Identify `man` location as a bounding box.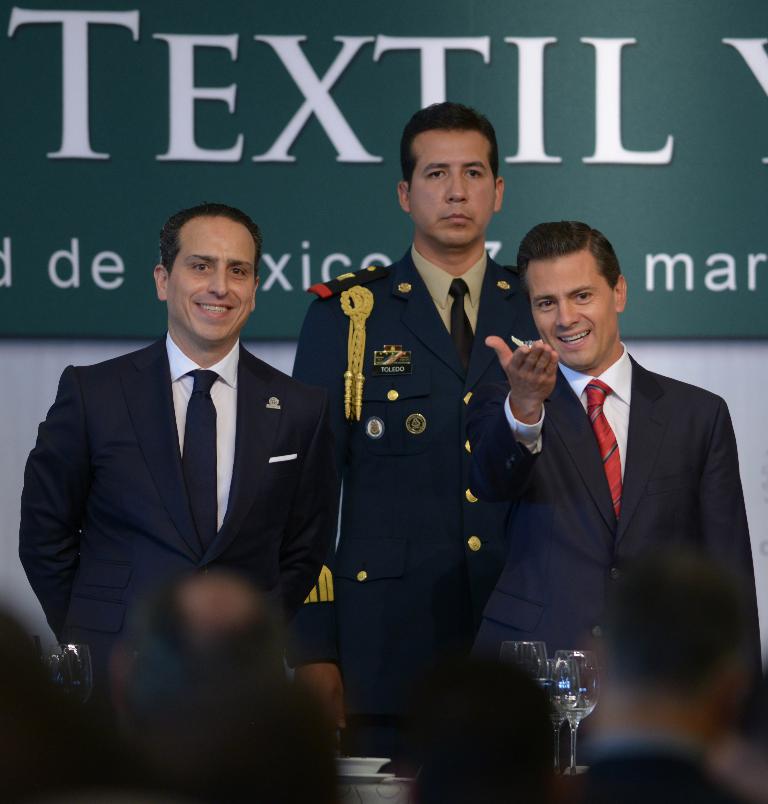
{"left": 465, "top": 208, "right": 745, "bottom": 773}.
